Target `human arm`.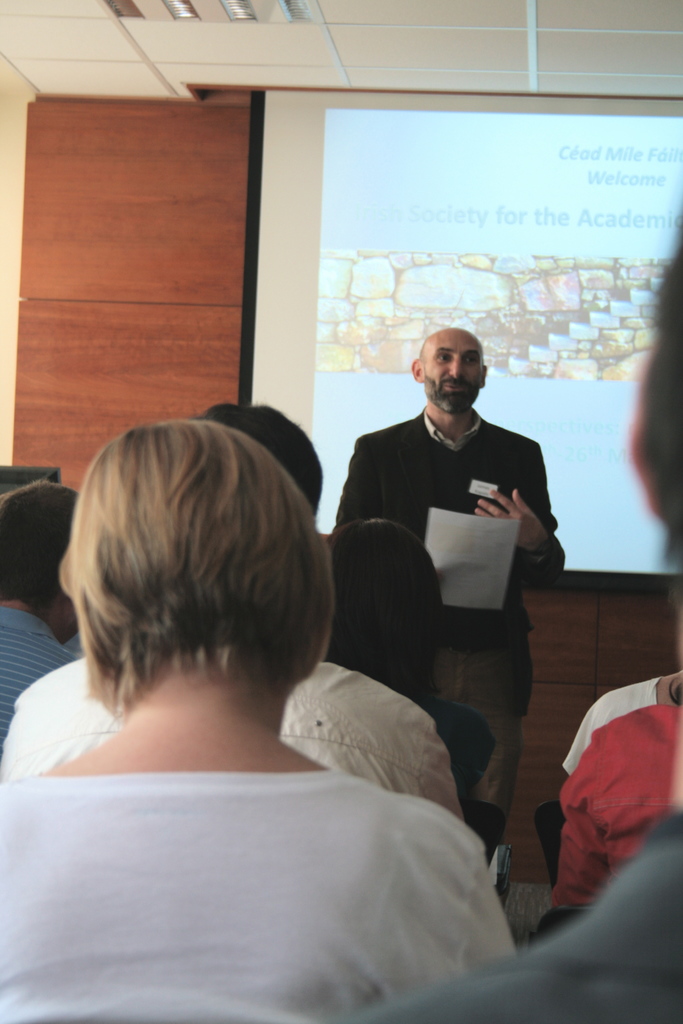
Target region: bbox=(325, 426, 391, 543).
